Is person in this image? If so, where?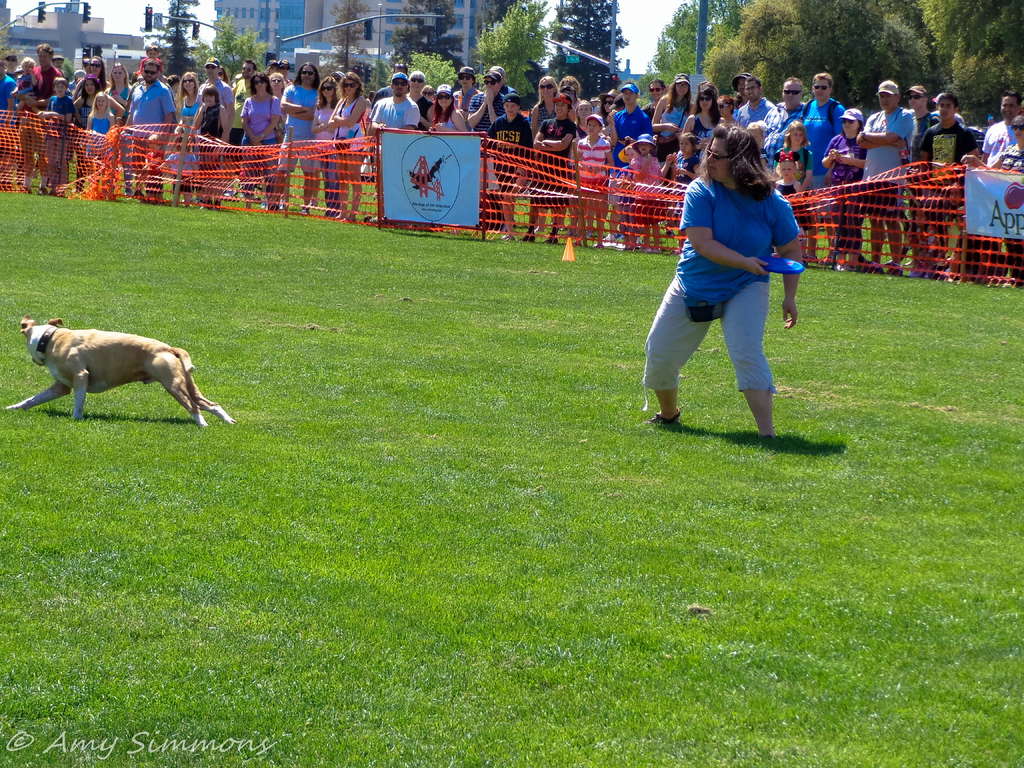
Yes, at Rect(916, 85, 964, 167).
